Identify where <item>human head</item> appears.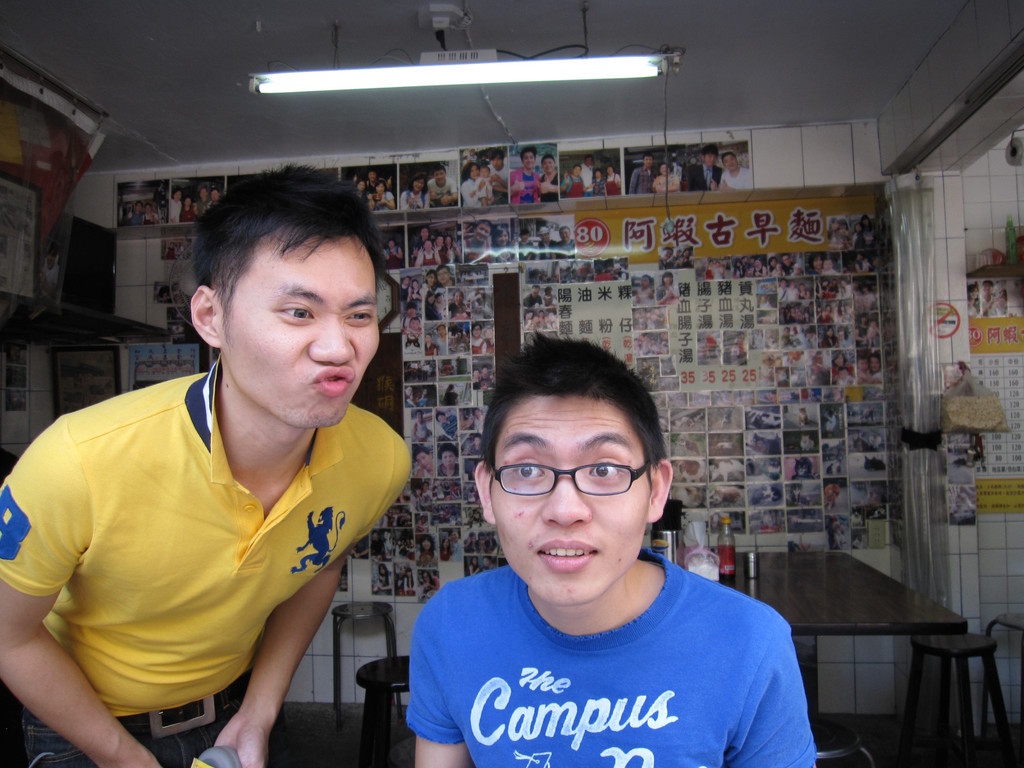
Appears at 461, 162, 479, 179.
